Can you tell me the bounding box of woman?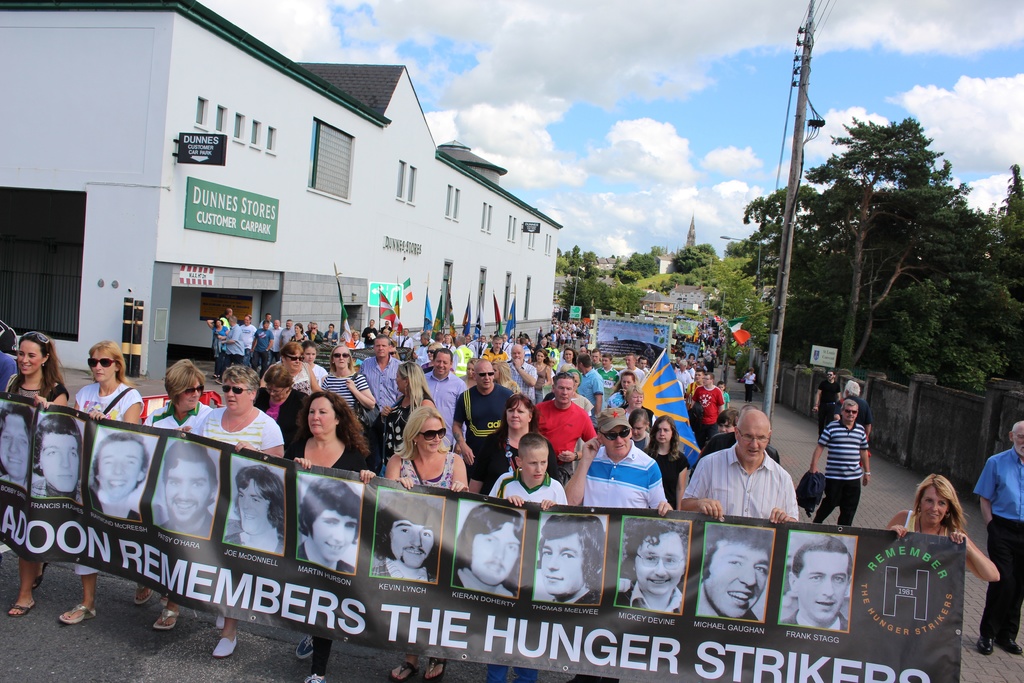
Rect(556, 345, 578, 375).
